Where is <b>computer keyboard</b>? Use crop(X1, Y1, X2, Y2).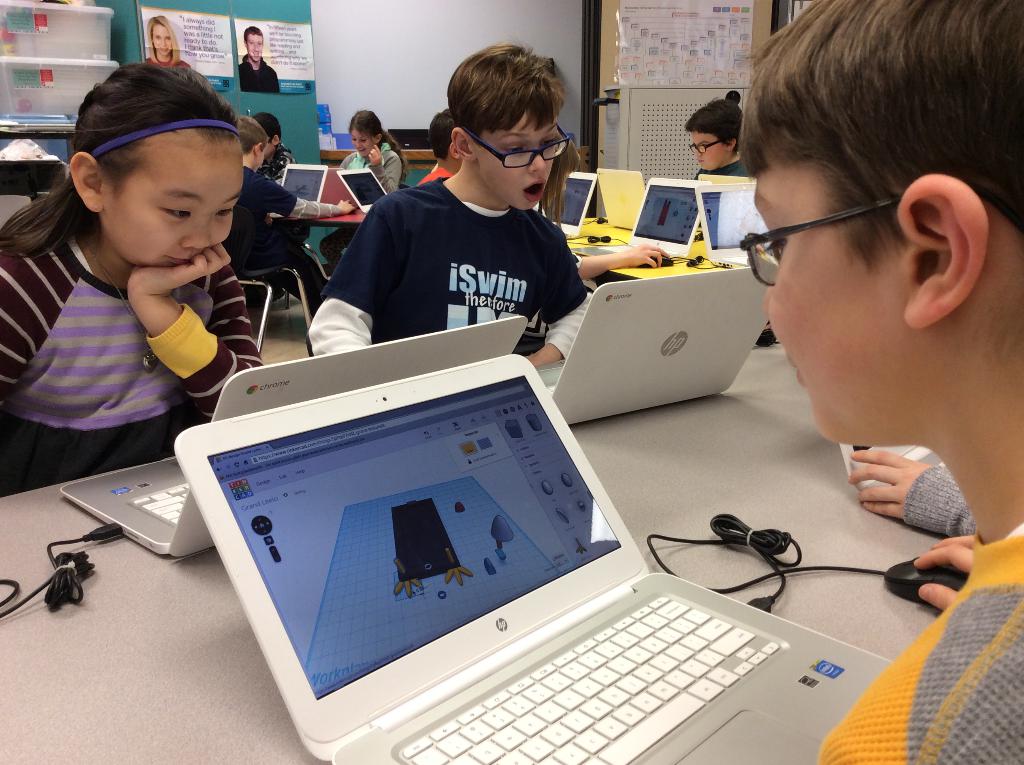
crop(127, 477, 186, 535).
